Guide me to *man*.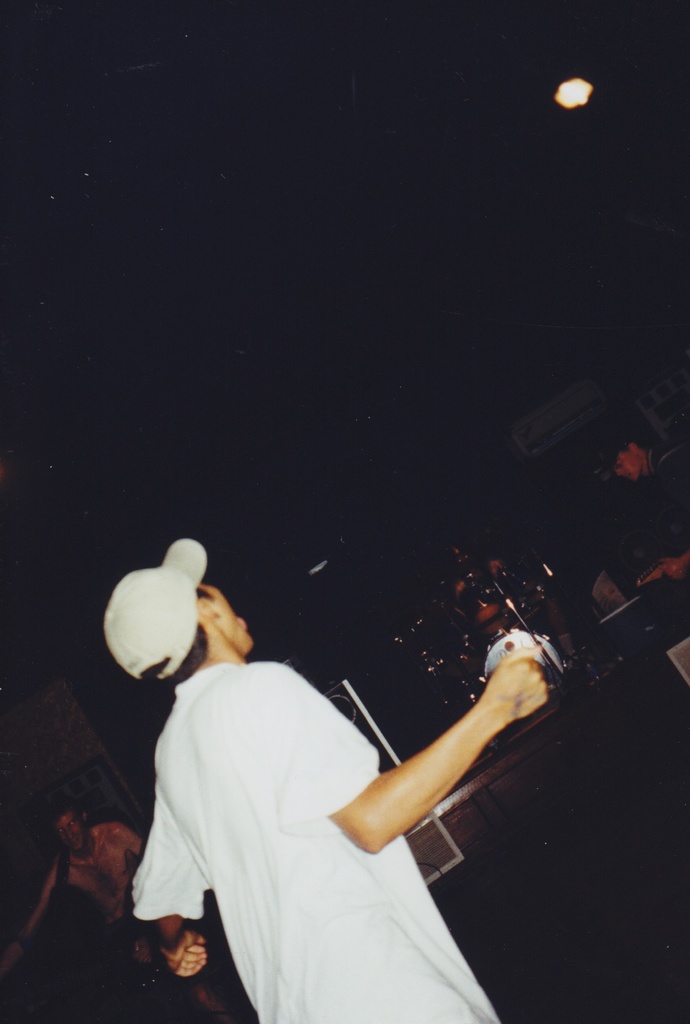
Guidance: 94,525,550,1023.
